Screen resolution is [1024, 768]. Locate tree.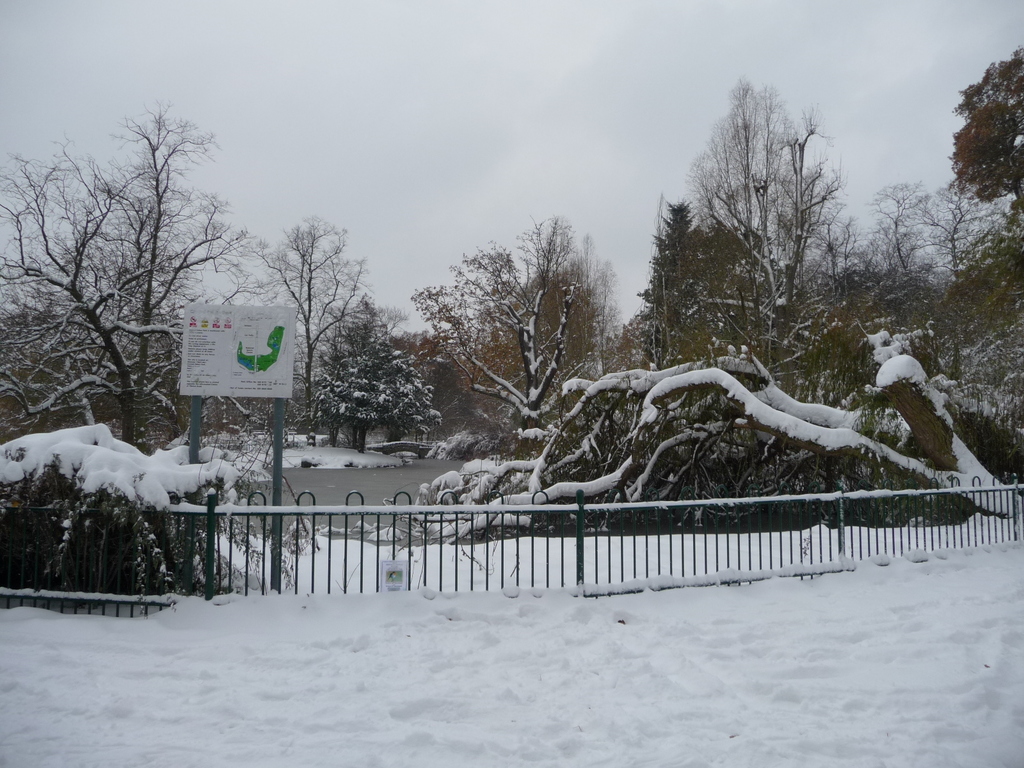
region(836, 177, 934, 278).
